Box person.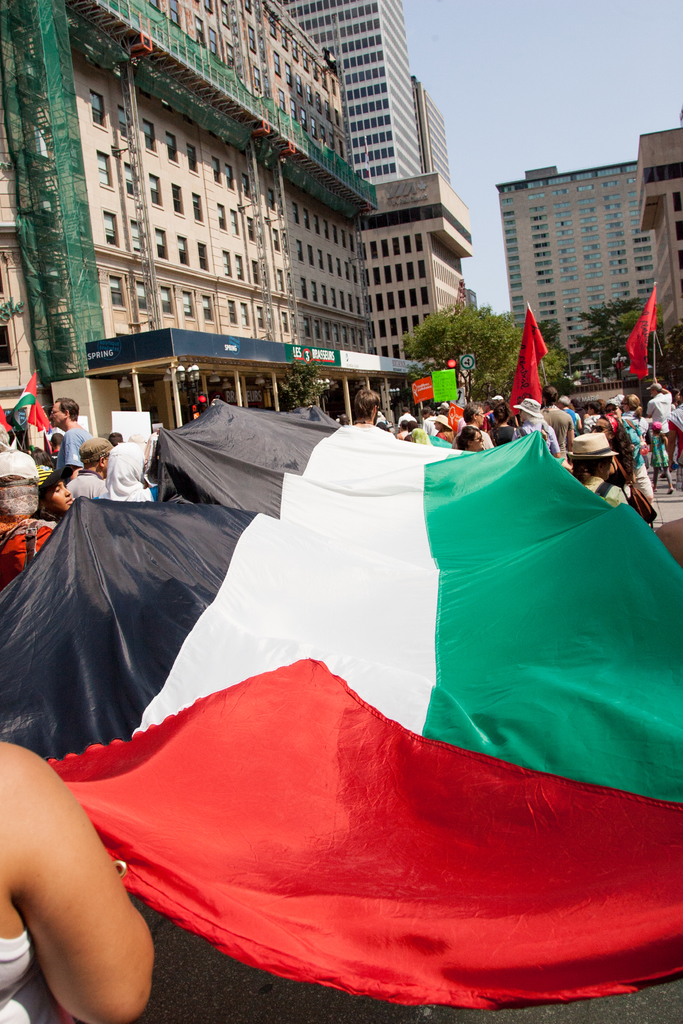
rect(0, 732, 160, 1021).
